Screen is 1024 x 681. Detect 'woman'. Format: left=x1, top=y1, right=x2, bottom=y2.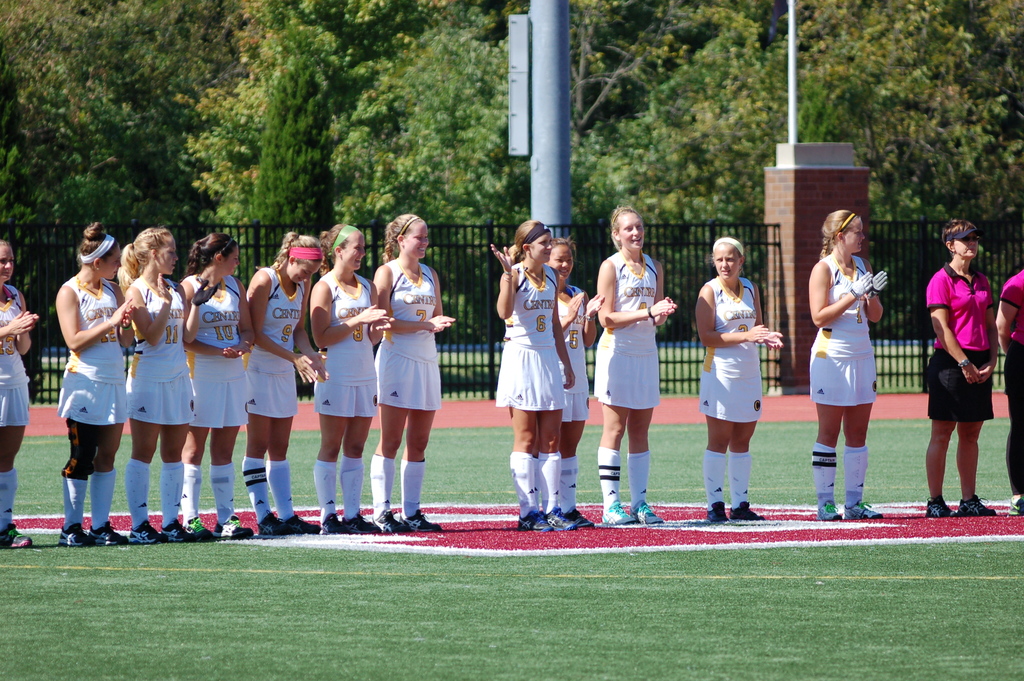
left=492, top=219, right=582, bottom=530.
